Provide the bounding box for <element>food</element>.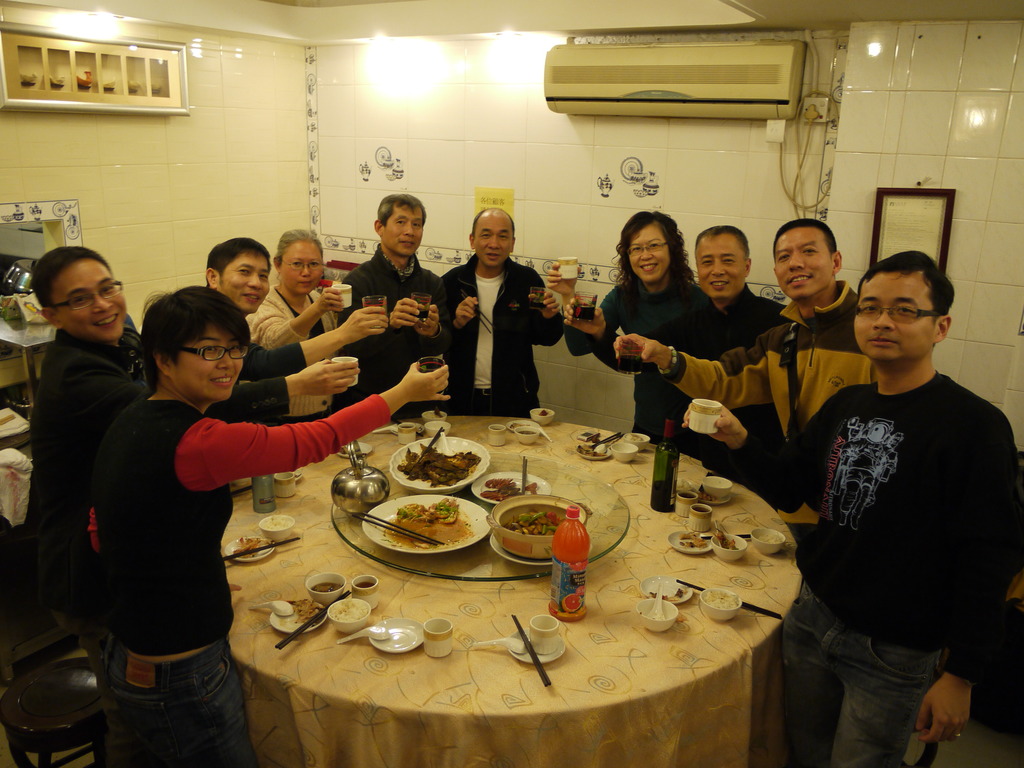
[481,475,541,505].
